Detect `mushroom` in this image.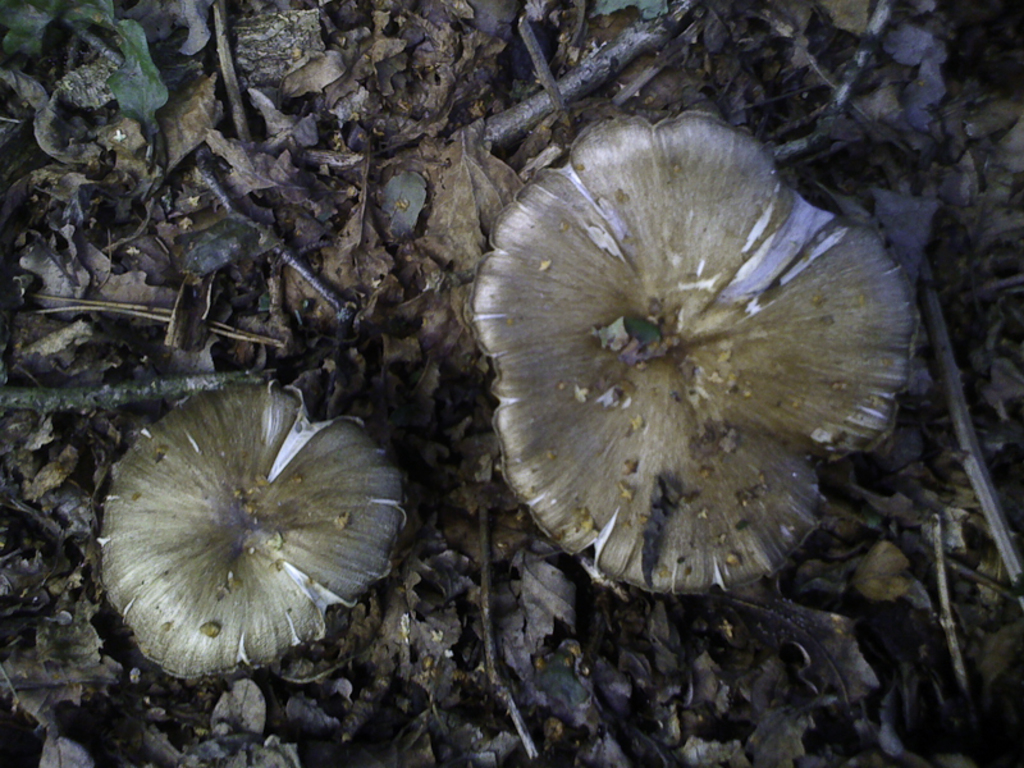
Detection: [left=95, top=385, right=404, bottom=681].
